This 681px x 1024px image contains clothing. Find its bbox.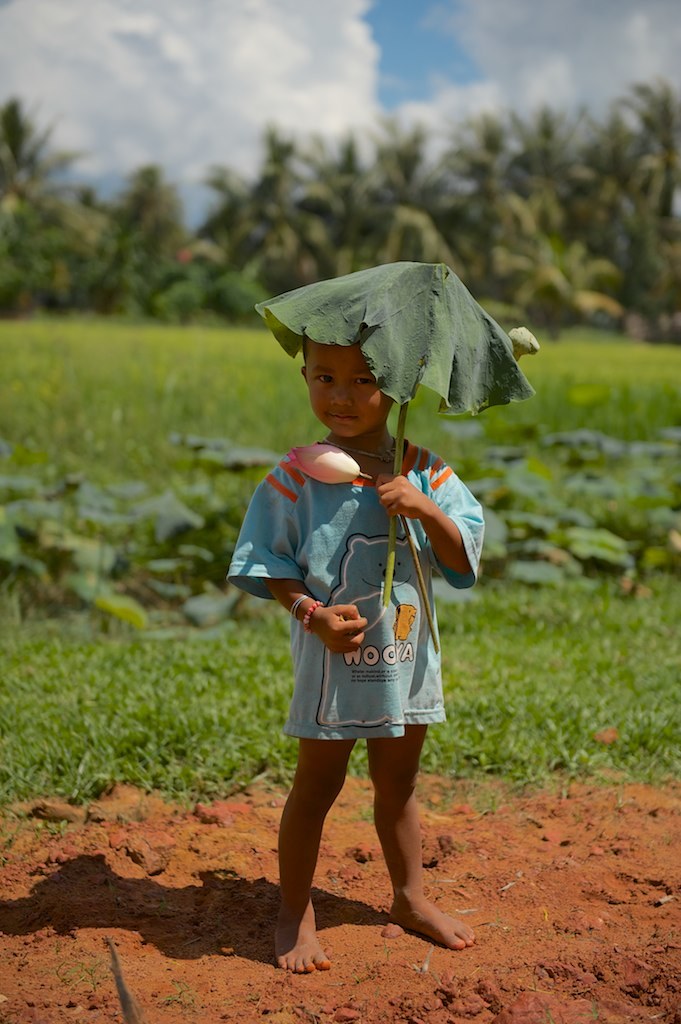
(left=219, top=425, right=490, bottom=757).
